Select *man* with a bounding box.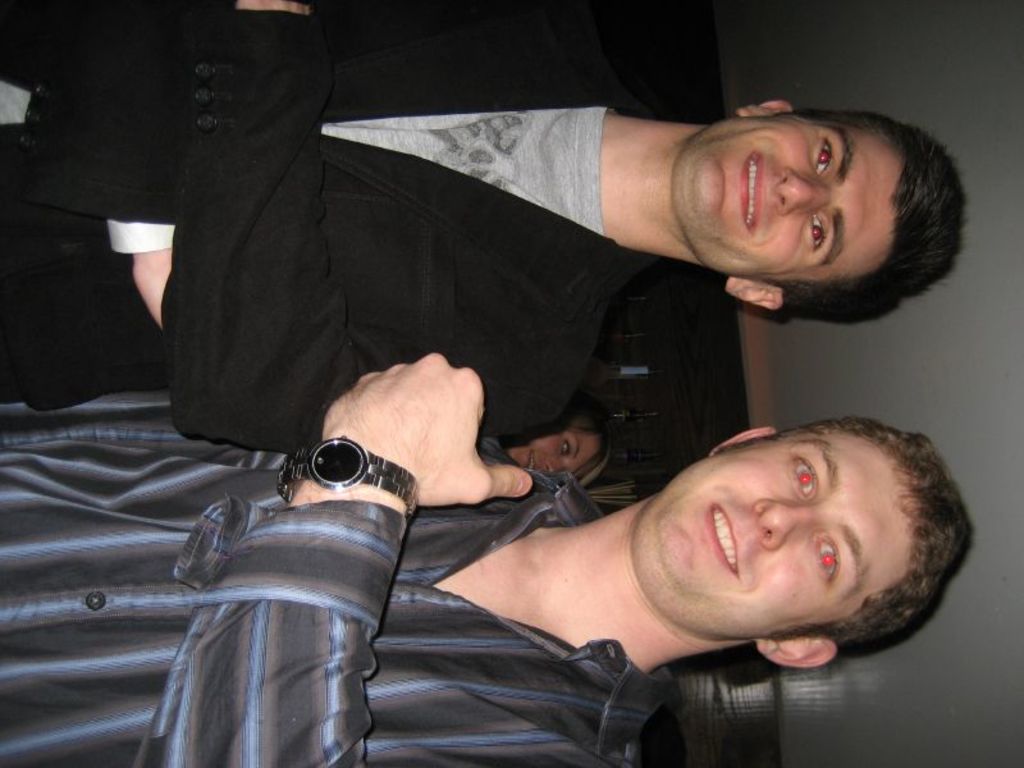
(0, 348, 975, 767).
